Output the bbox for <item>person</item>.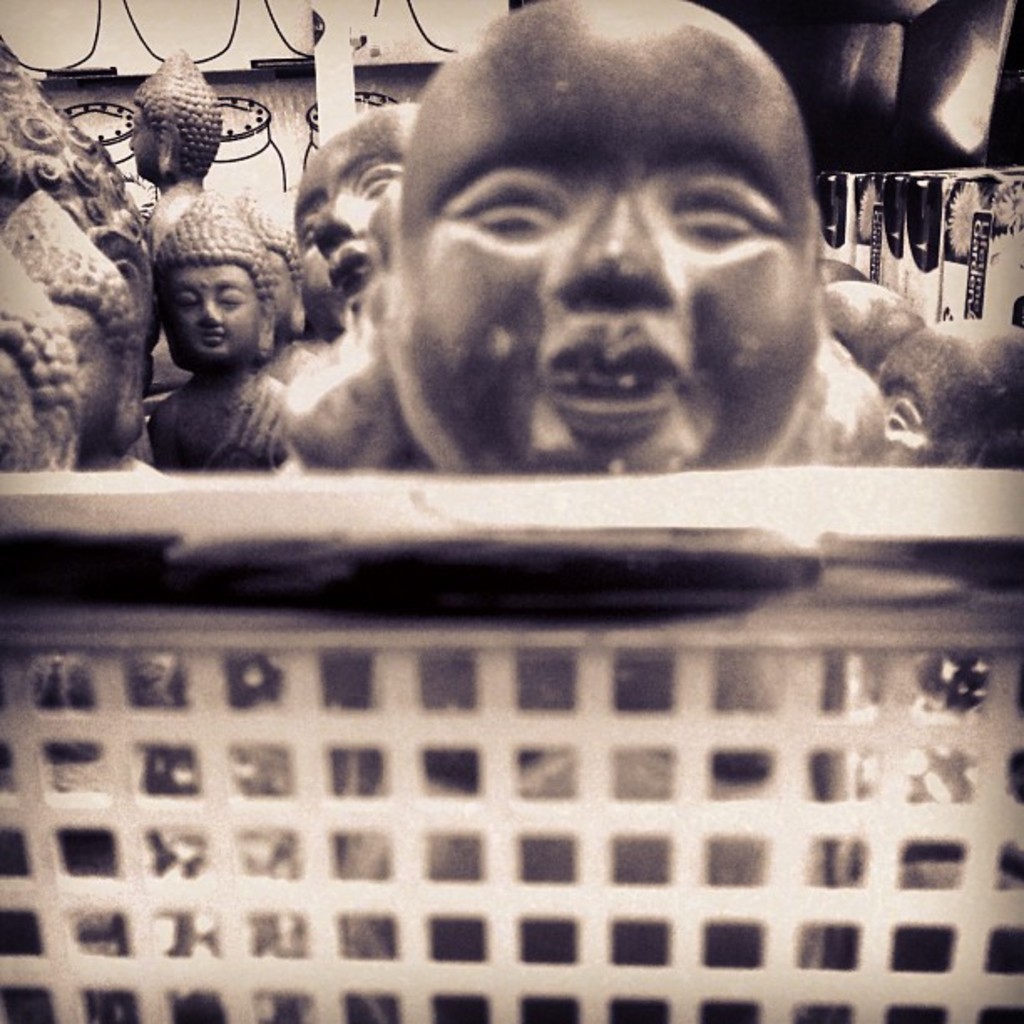
109/37/233/261.
